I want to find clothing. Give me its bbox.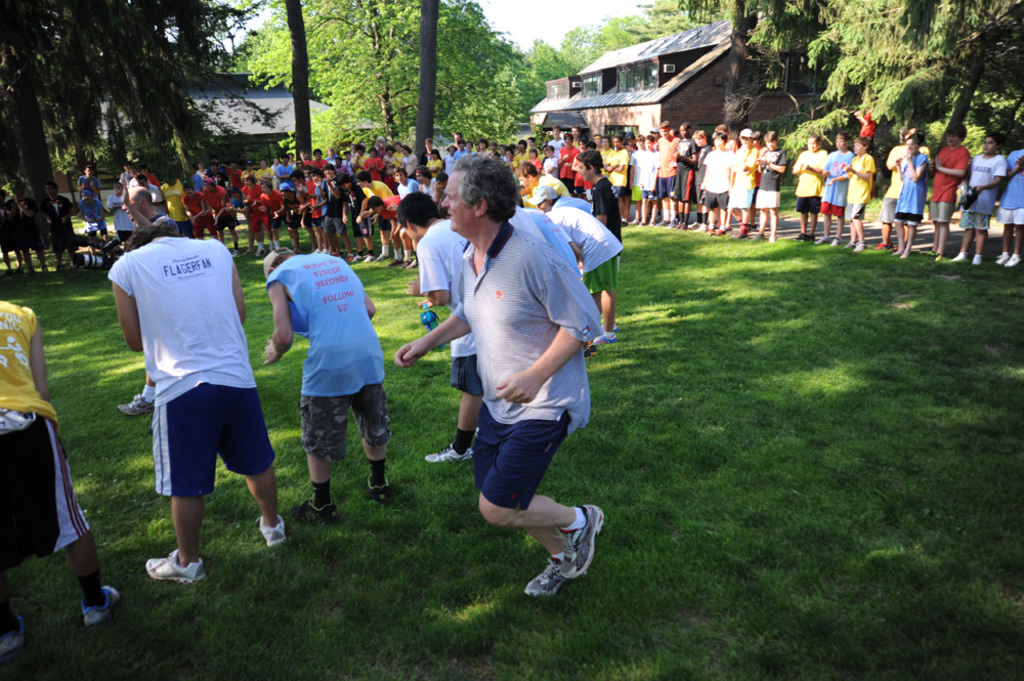
200, 185, 238, 215.
